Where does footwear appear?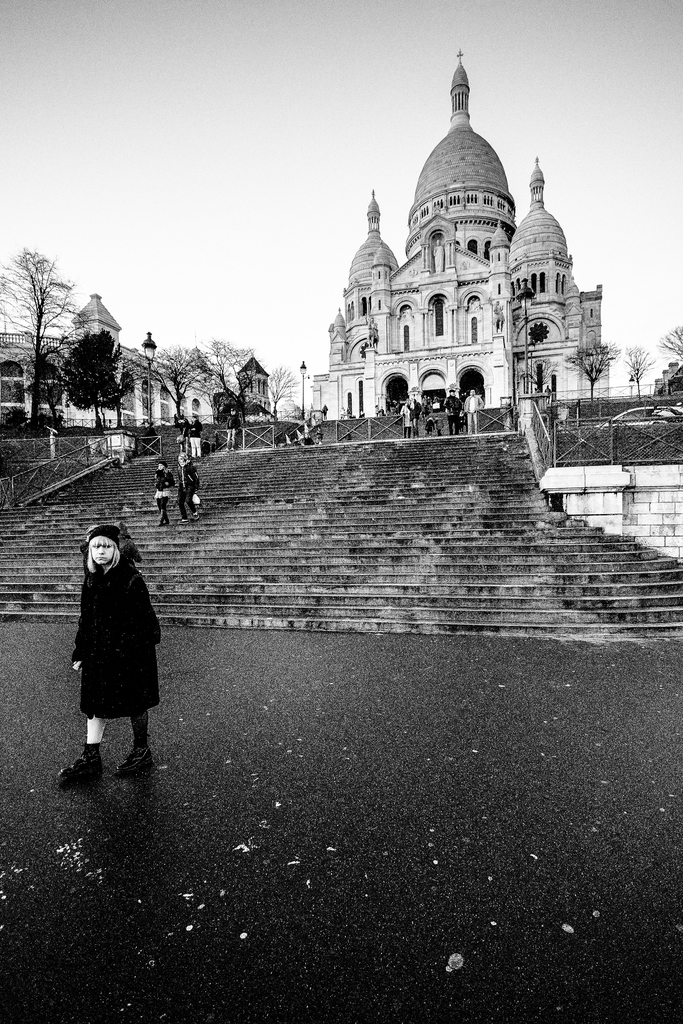
Appears at <region>120, 742, 153, 774</region>.
